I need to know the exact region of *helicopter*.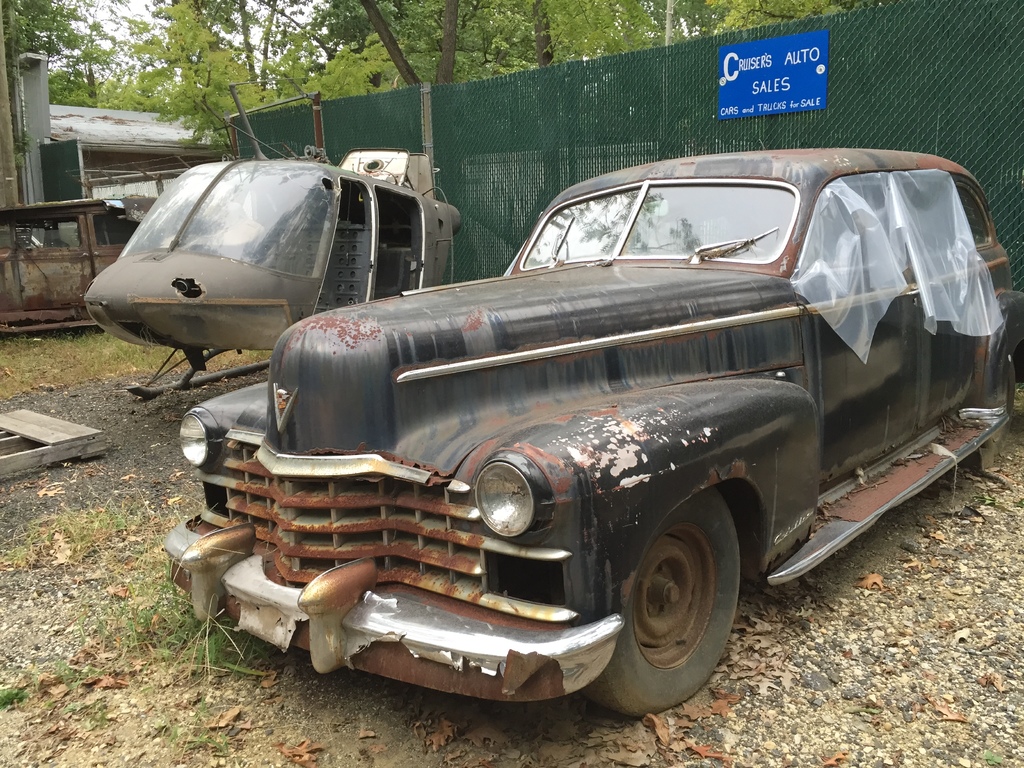
Region: bbox=(80, 156, 463, 404).
